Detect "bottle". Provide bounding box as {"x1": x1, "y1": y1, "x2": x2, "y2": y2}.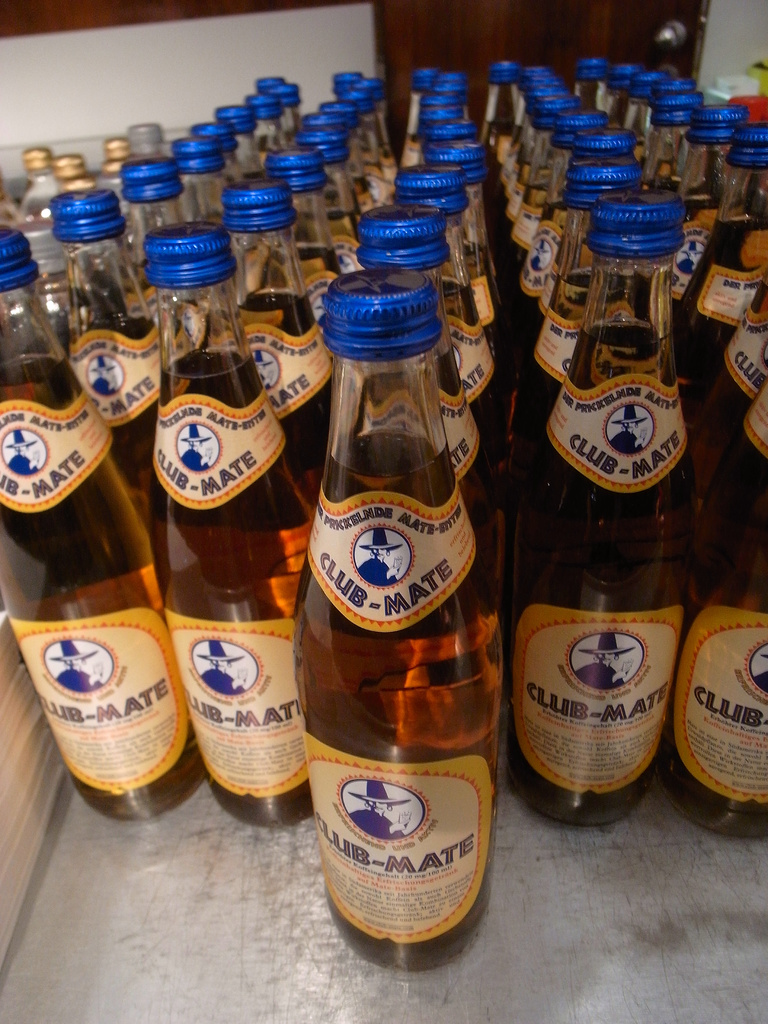
{"x1": 290, "y1": 234, "x2": 506, "y2": 954}.
